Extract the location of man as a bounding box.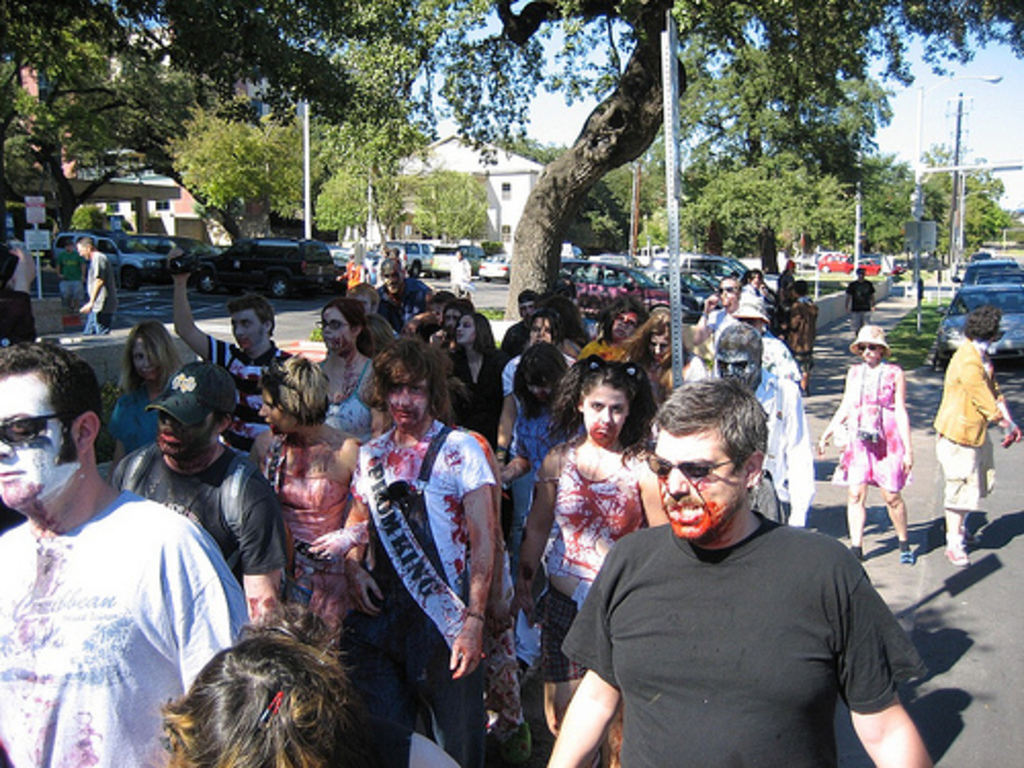
l=80, t=229, r=119, b=352.
